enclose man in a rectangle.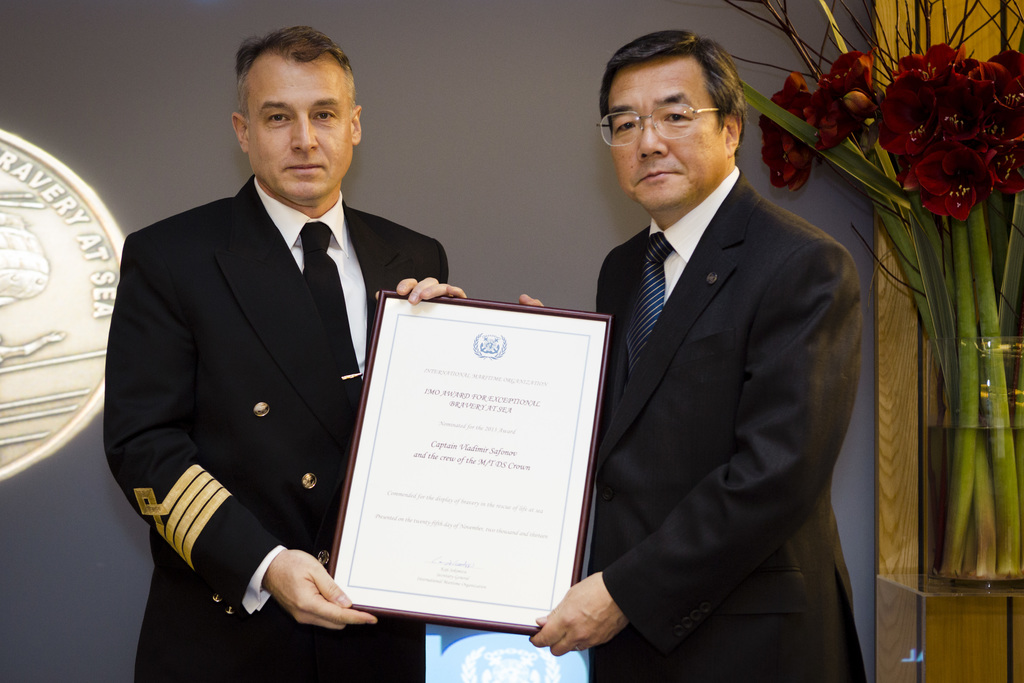
(x1=104, y1=23, x2=472, y2=682).
